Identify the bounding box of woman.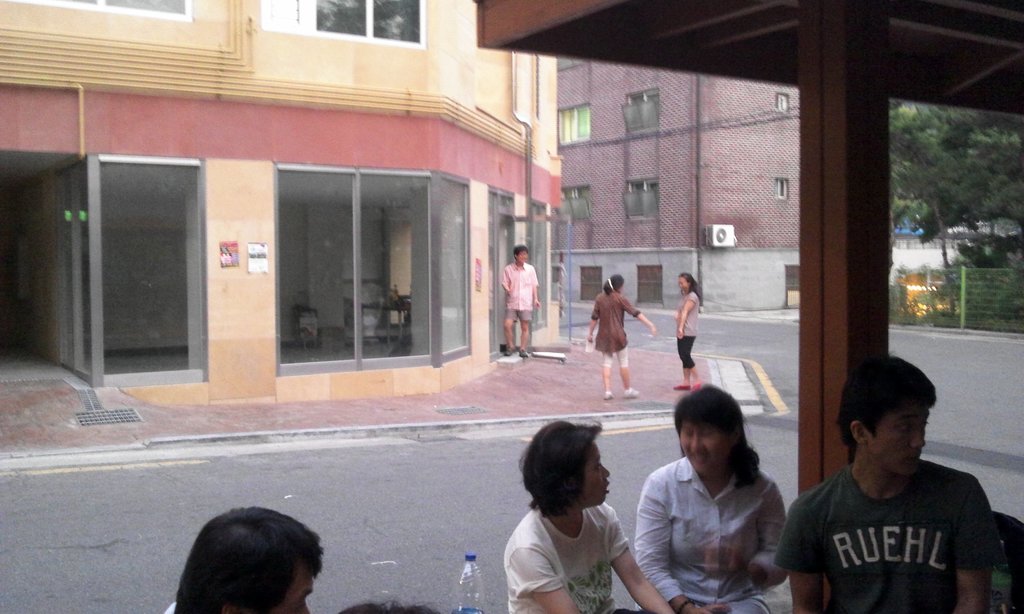
region(586, 271, 657, 399).
